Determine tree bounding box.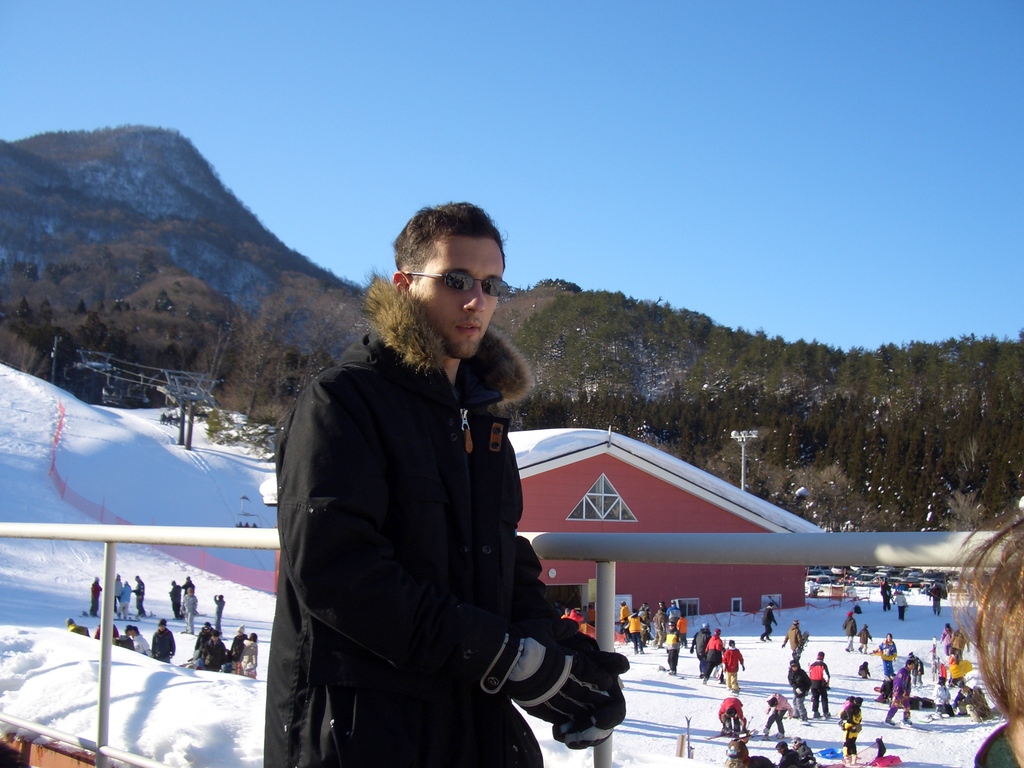
Determined: 210 291 290 429.
